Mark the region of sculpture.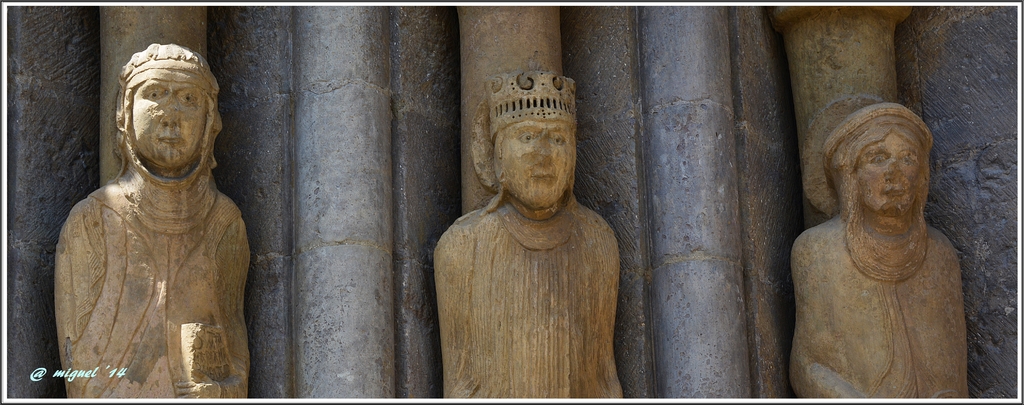
Region: x1=429 y1=62 x2=622 y2=400.
